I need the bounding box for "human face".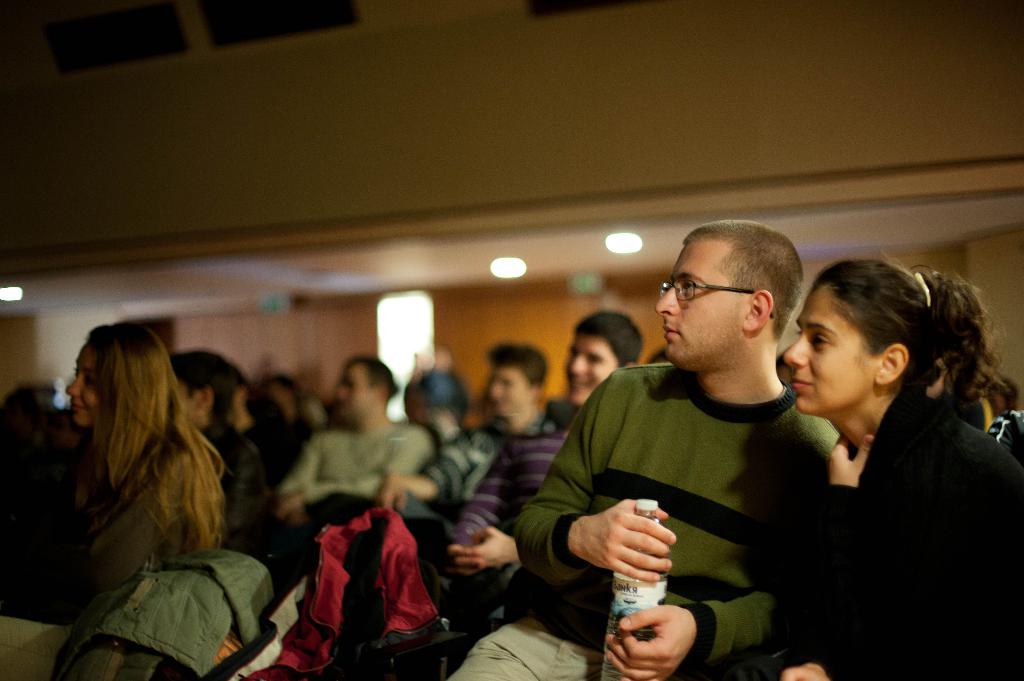
Here it is: crop(780, 285, 876, 418).
